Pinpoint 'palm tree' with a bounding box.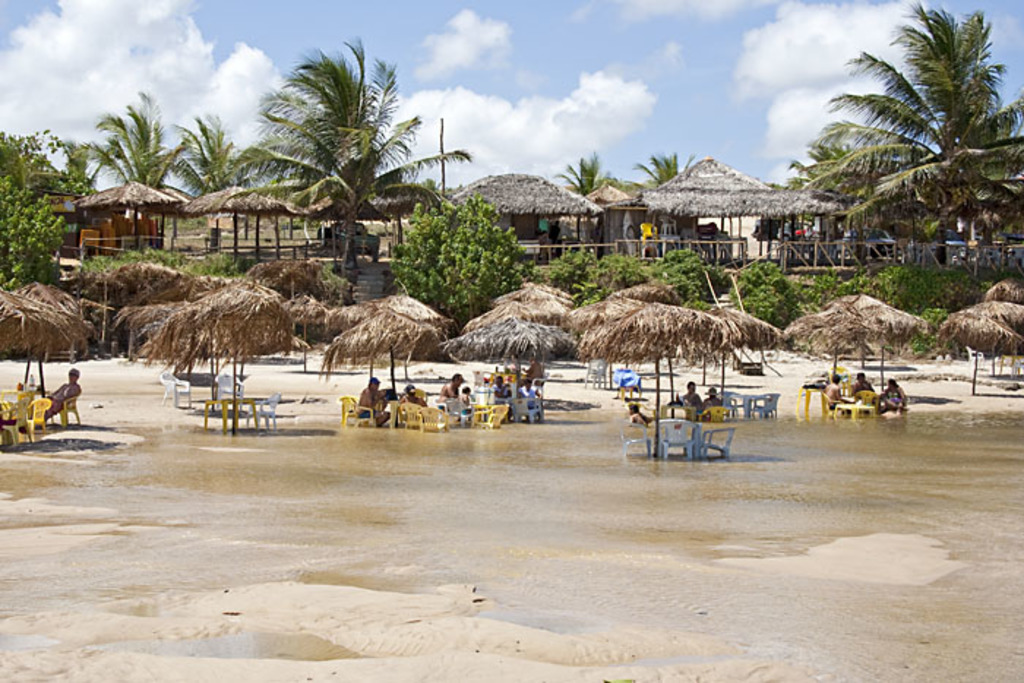
{"left": 59, "top": 107, "right": 183, "bottom": 218}.
